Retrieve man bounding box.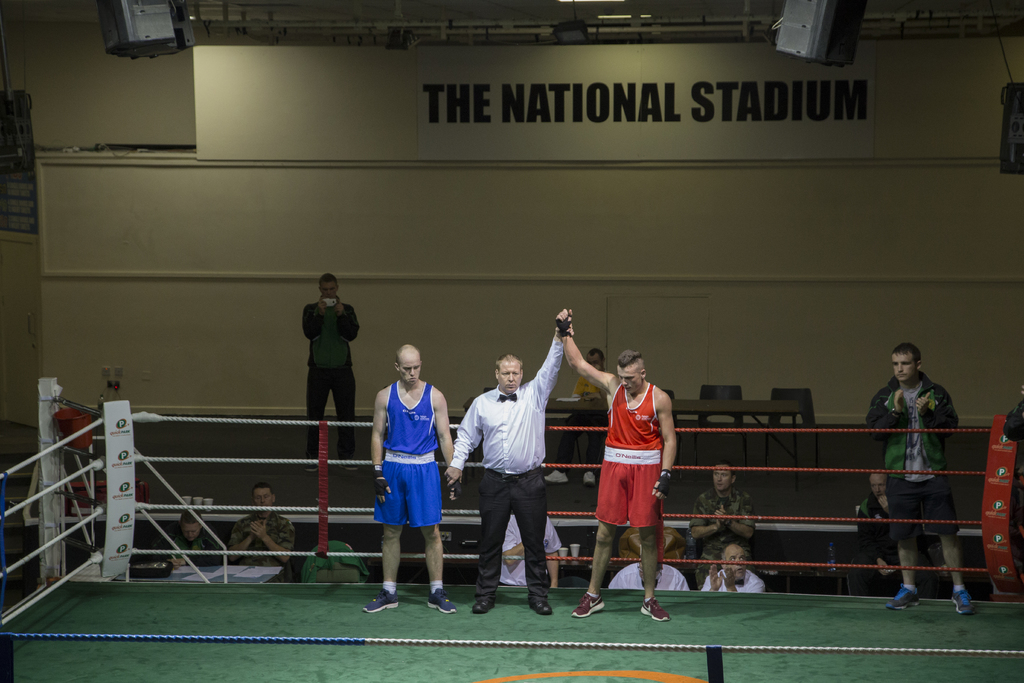
Bounding box: {"x1": 570, "y1": 343, "x2": 621, "y2": 403}.
